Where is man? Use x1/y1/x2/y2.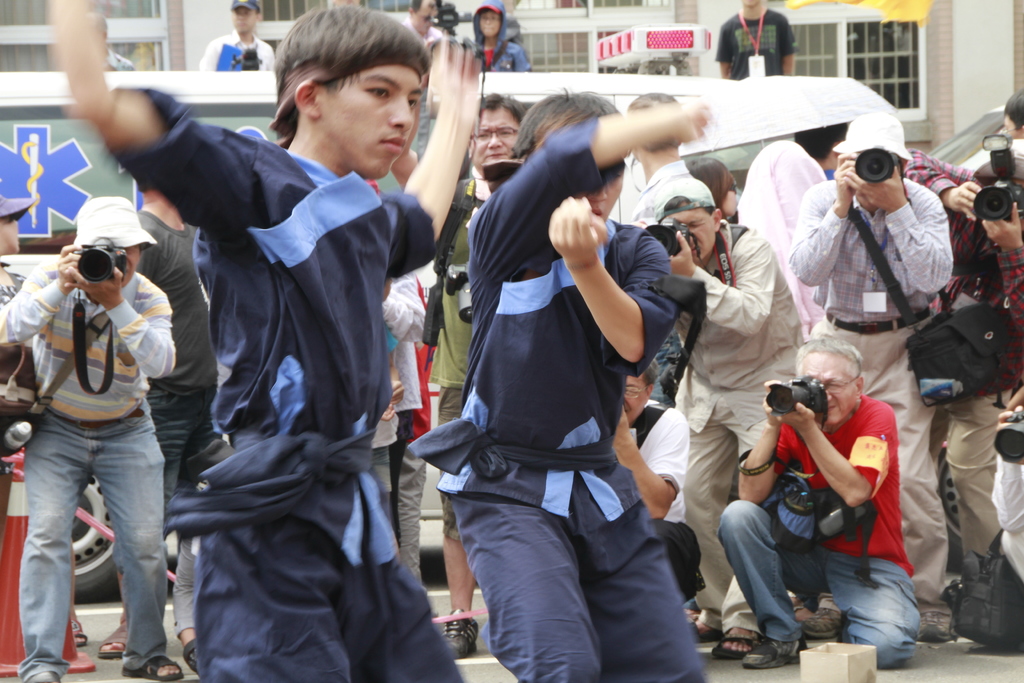
392/0/451/39.
